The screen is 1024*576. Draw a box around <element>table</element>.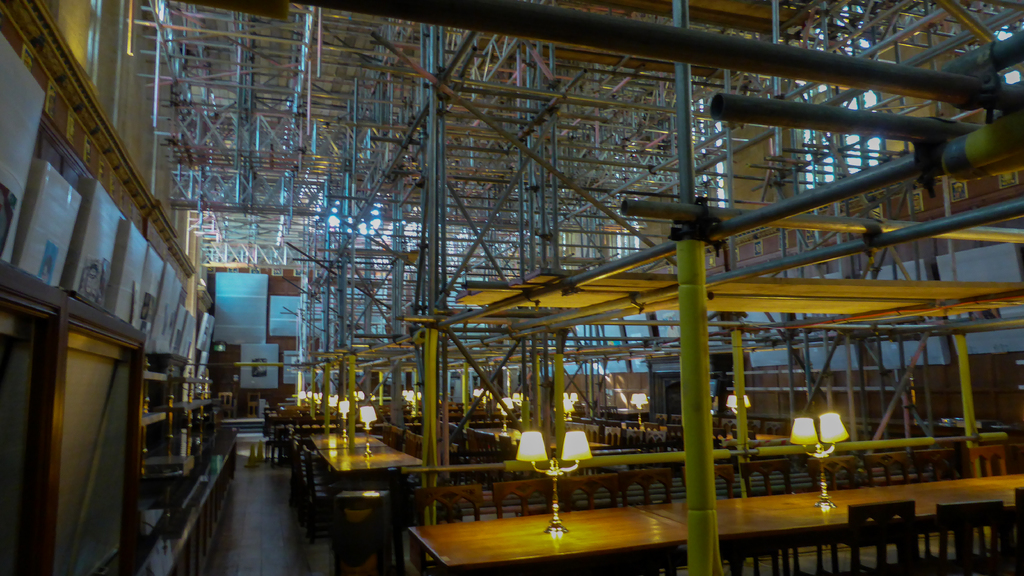
bbox(554, 443, 609, 449).
